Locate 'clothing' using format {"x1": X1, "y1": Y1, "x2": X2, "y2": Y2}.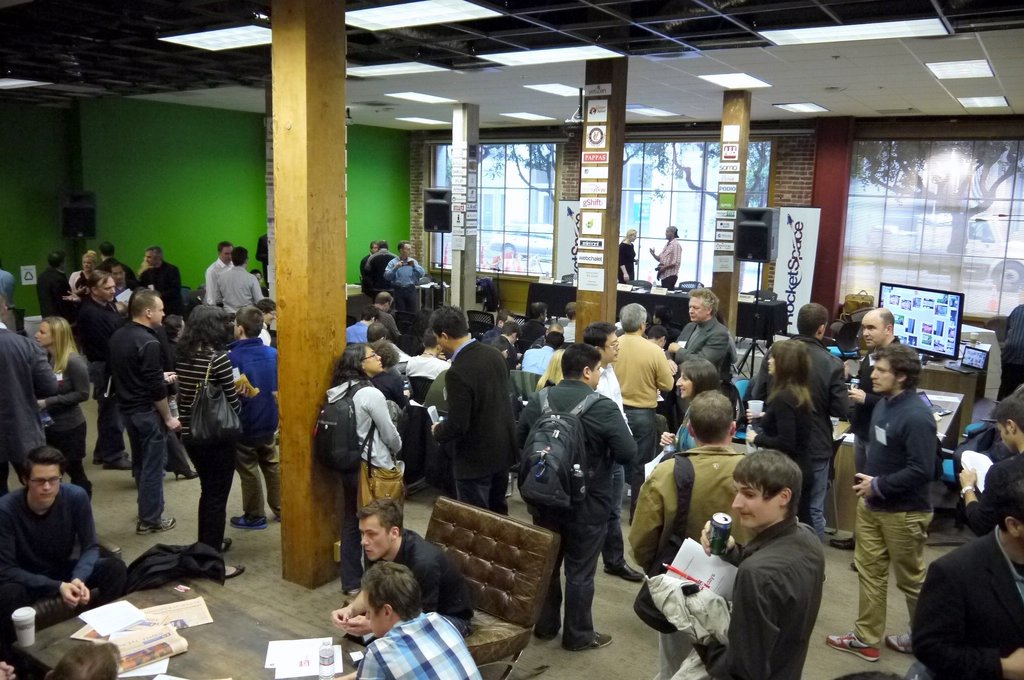
{"x1": 254, "y1": 230, "x2": 269, "y2": 295}.
